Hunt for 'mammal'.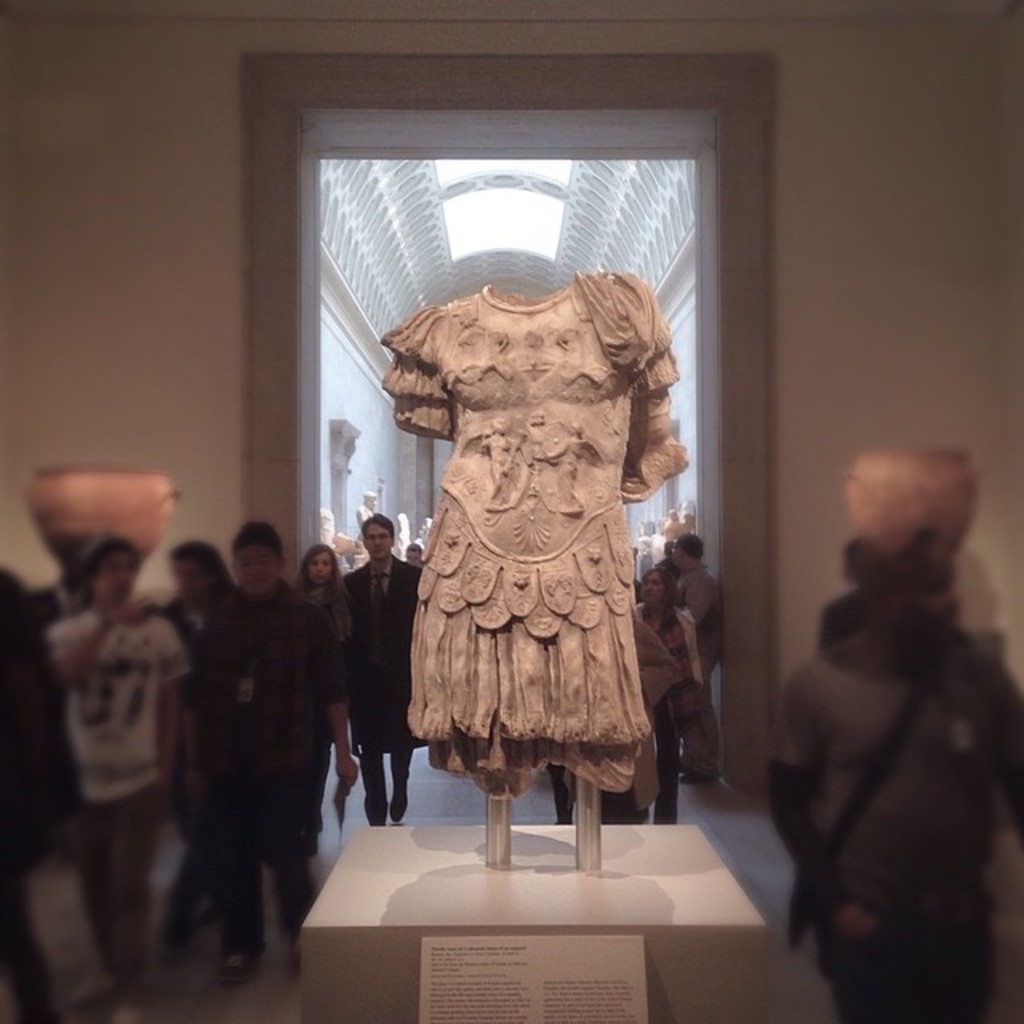
Hunted down at 352, 486, 376, 526.
